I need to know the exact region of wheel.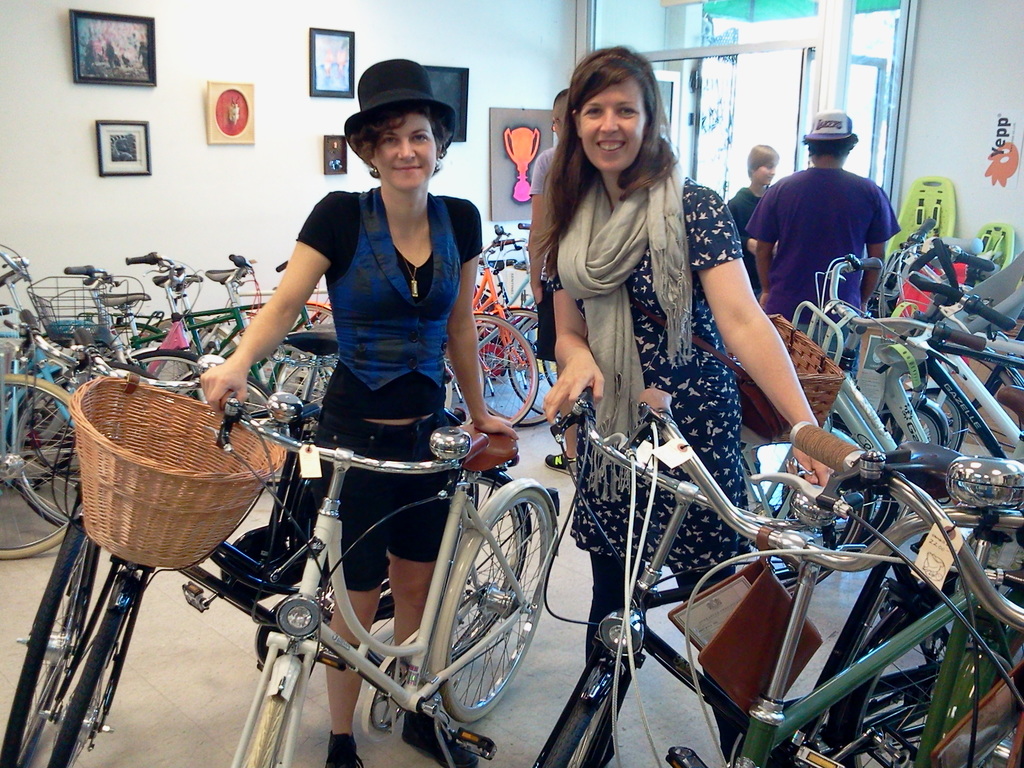
Region: 0/515/99/767.
